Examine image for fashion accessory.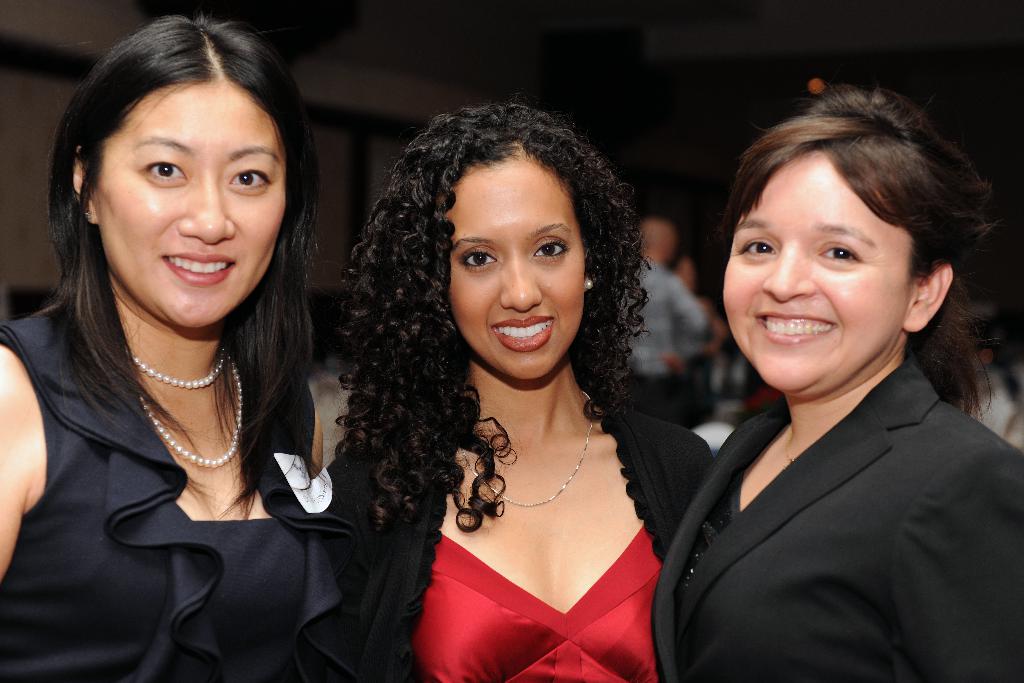
Examination result: [left=580, top=277, right=595, bottom=294].
